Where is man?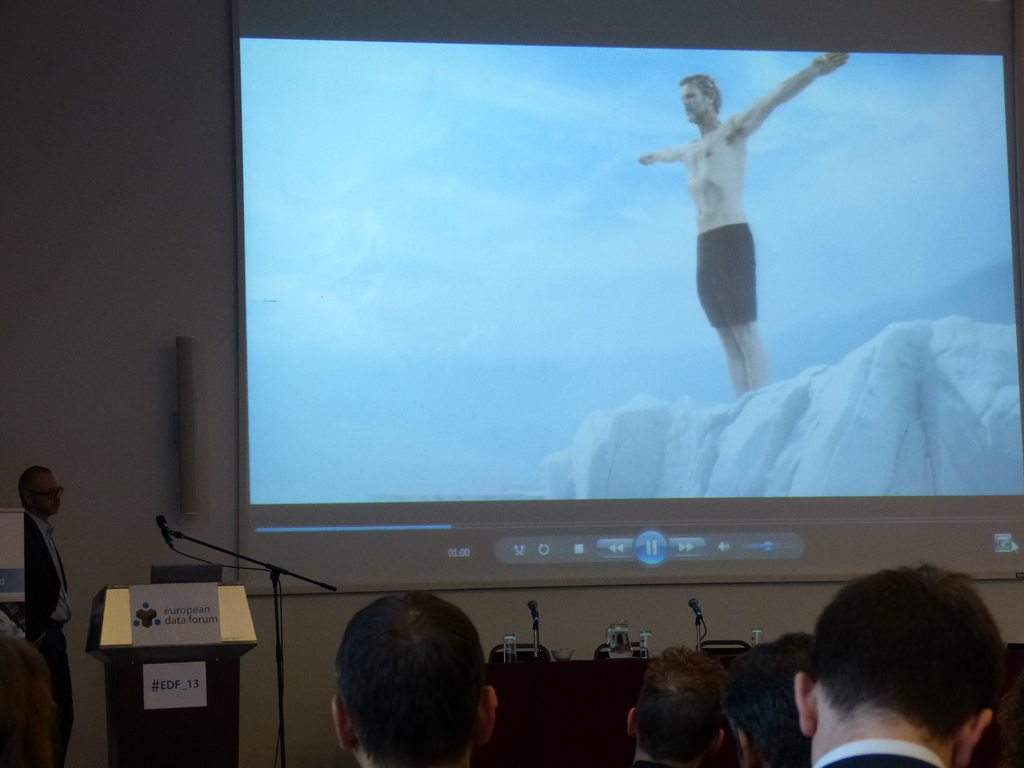
[796, 559, 1010, 767].
